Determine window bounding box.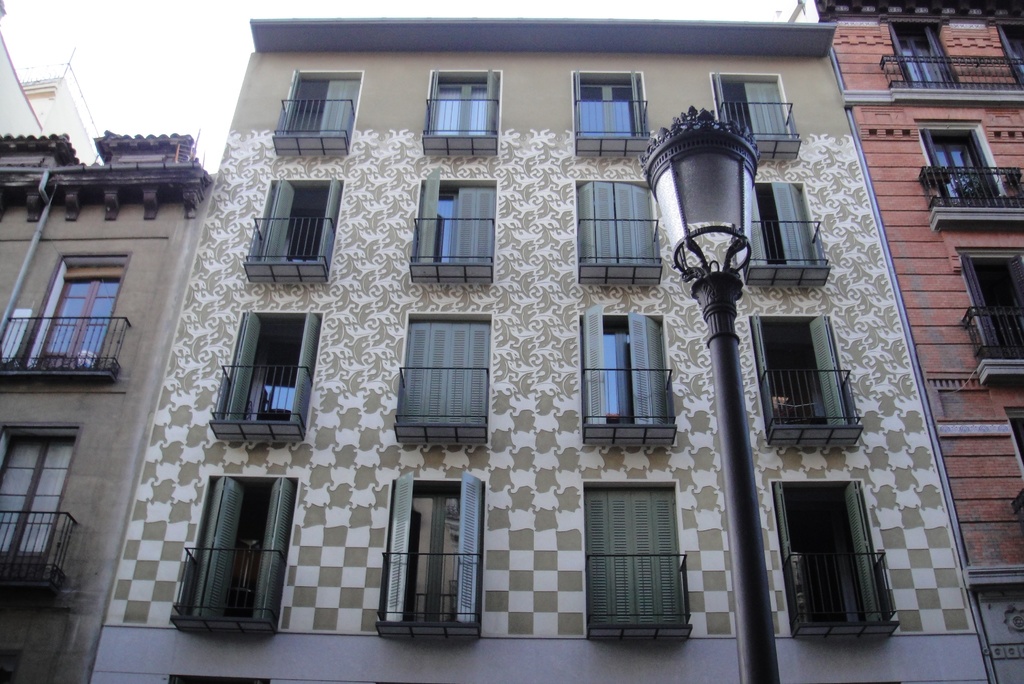
Determined: pyautogui.locateOnScreen(395, 489, 483, 628).
